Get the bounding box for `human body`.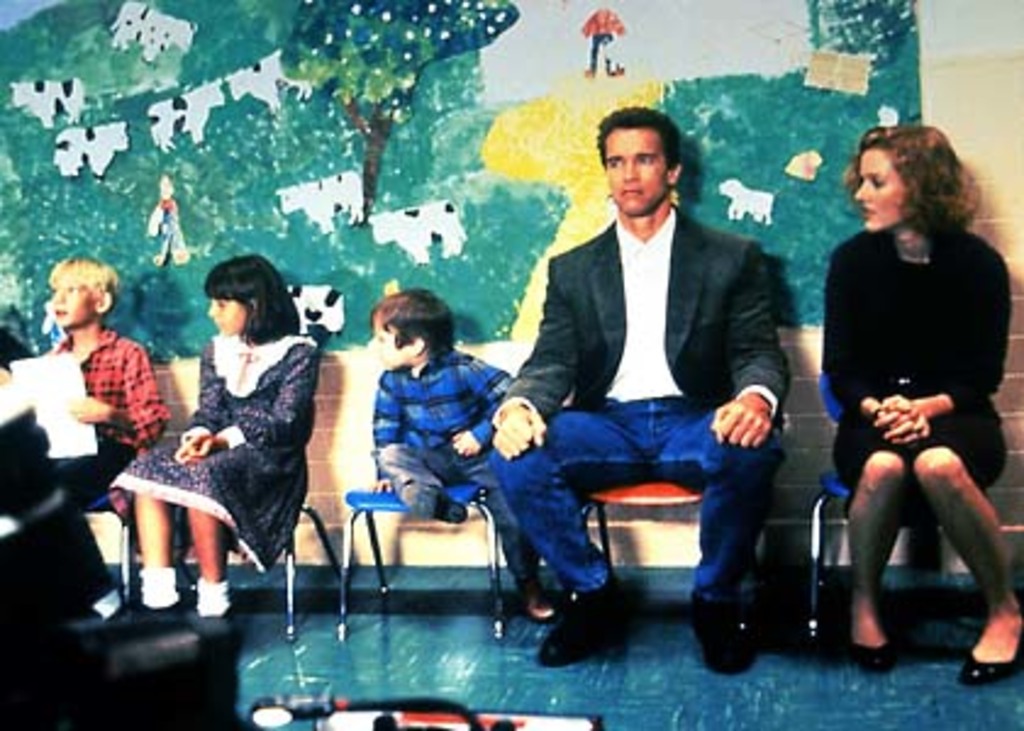
(371, 346, 510, 531).
